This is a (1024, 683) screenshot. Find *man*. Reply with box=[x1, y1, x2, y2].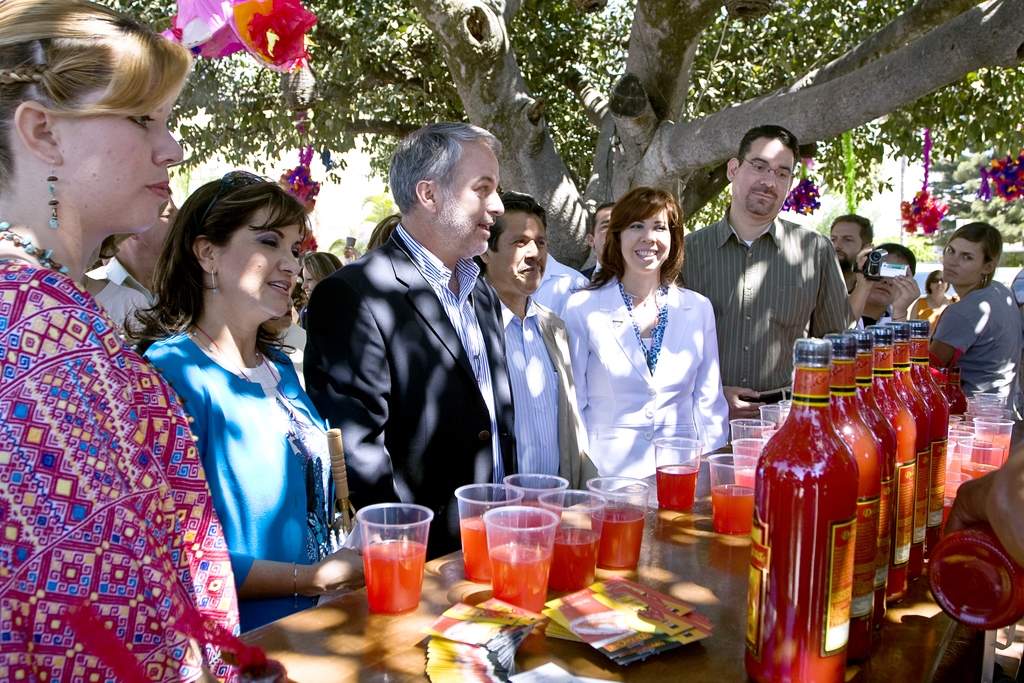
box=[470, 193, 608, 520].
